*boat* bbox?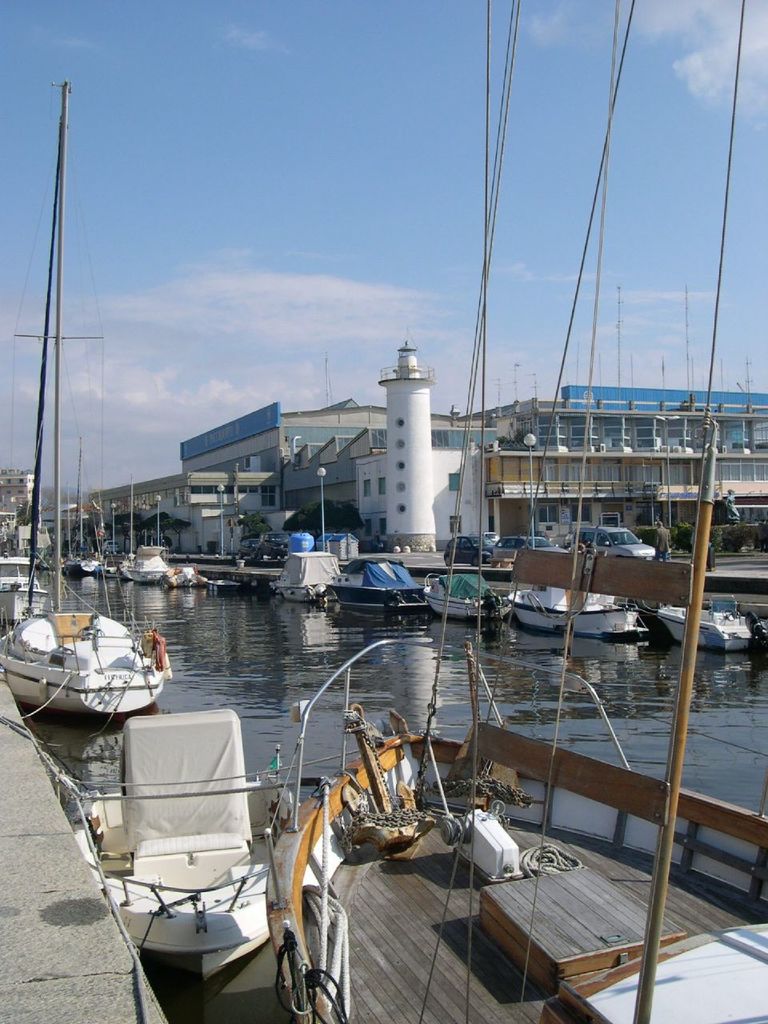
bbox=[259, 546, 343, 606]
